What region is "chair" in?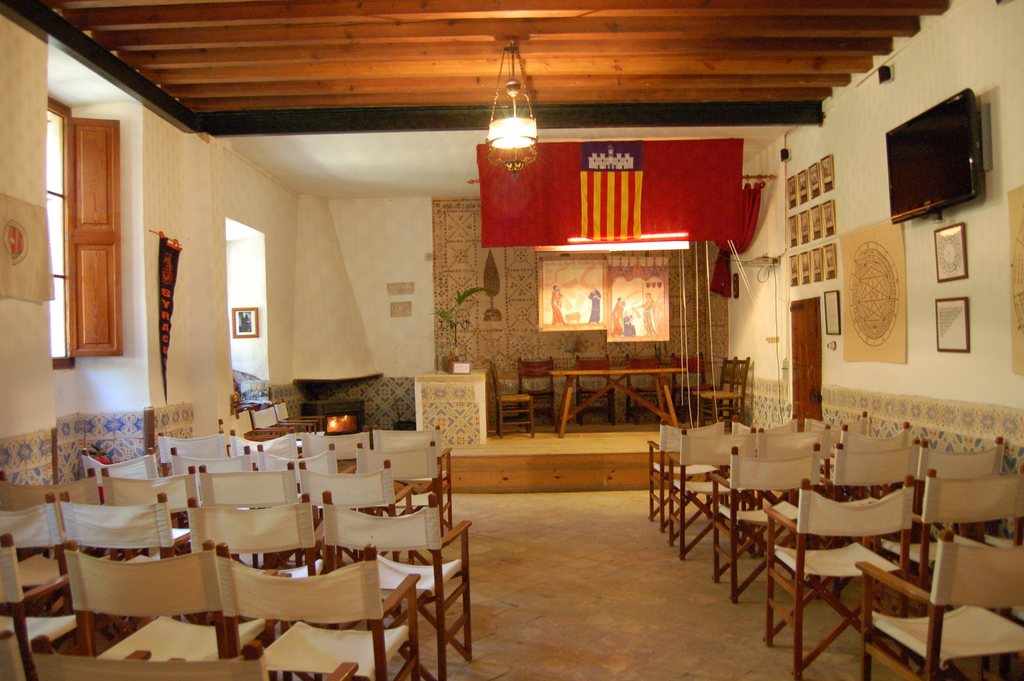
BBox(577, 353, 619, 424).
